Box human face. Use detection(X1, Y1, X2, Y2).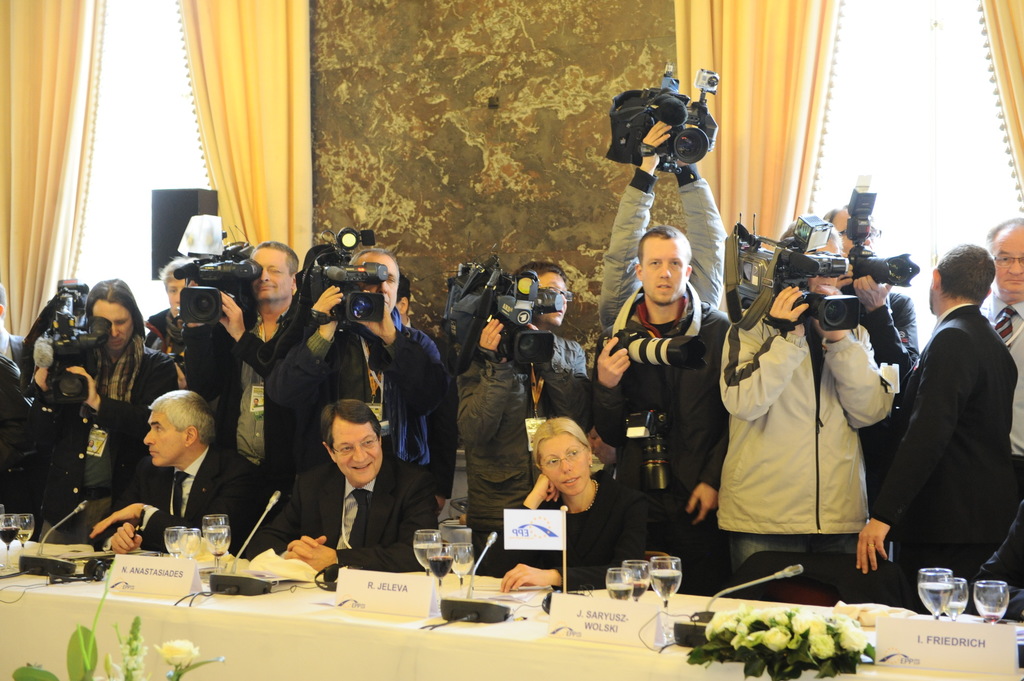
detection(644, 236, 687, 300).
